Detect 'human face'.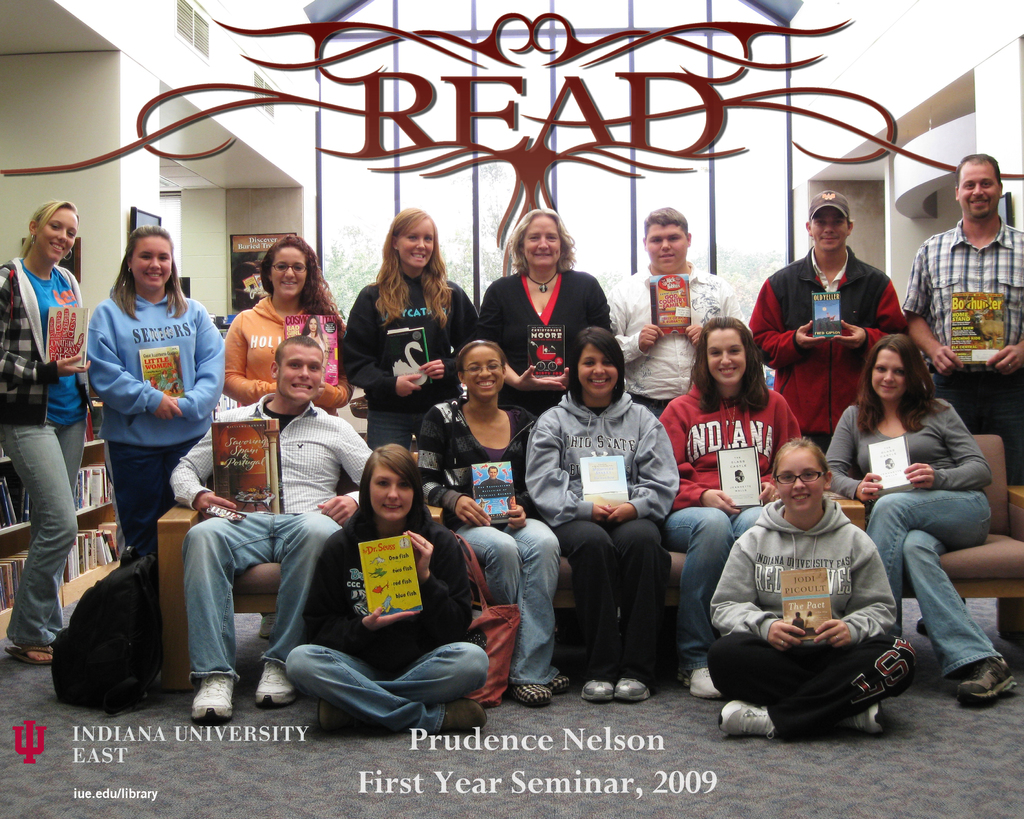
Detected at <box>130,235,172,287</box>.
